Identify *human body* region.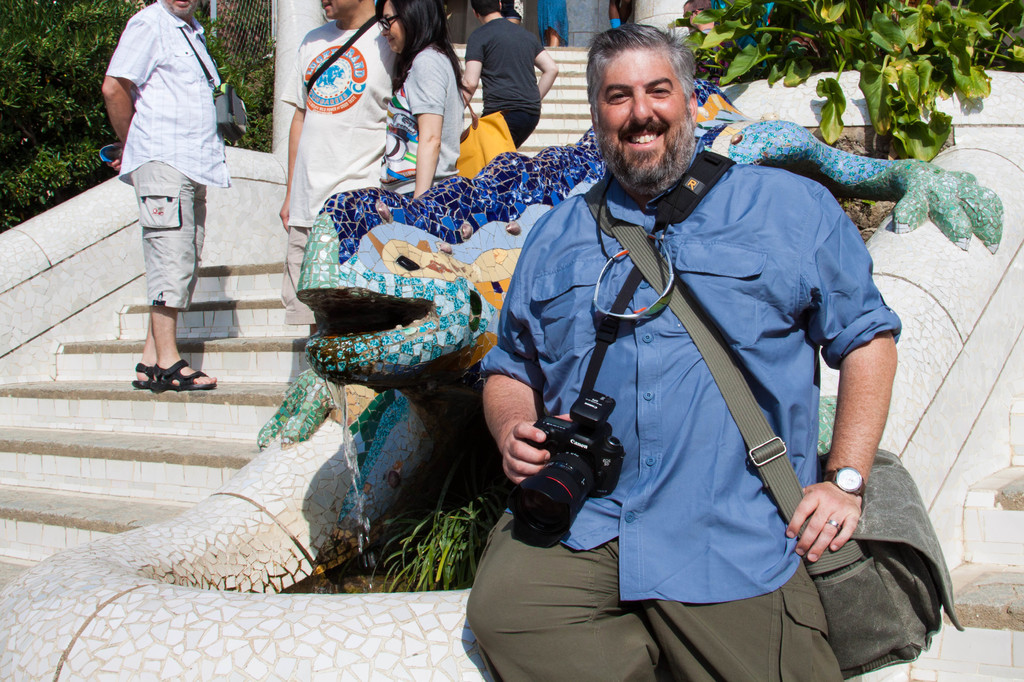
Region: locate(102, 0, 231, 392).
